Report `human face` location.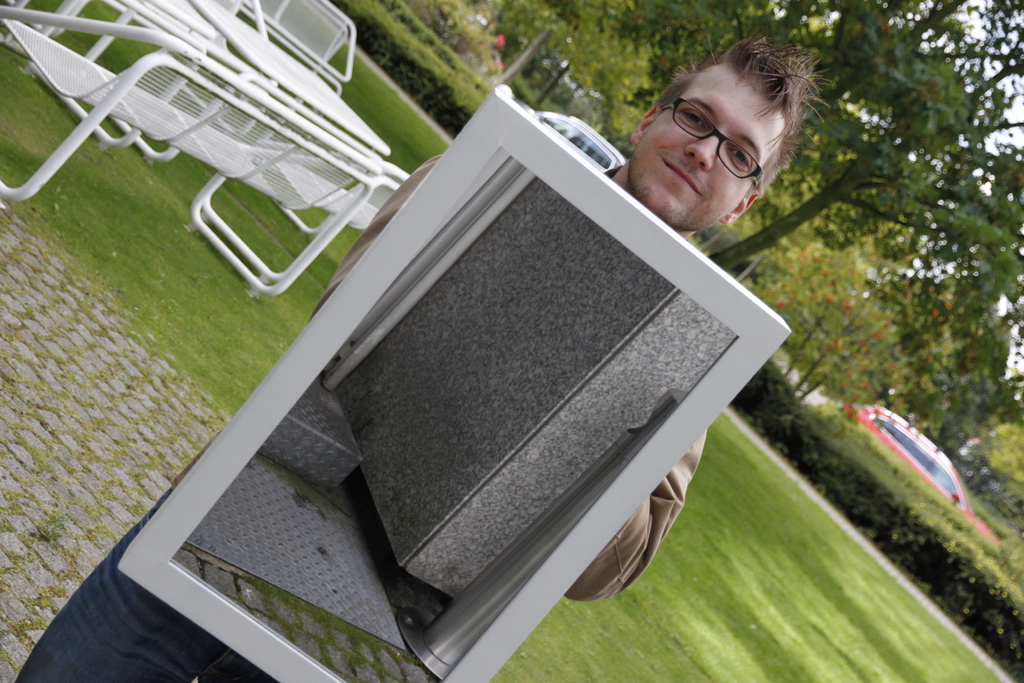
Report: rect(628, 62, 780, 231).
